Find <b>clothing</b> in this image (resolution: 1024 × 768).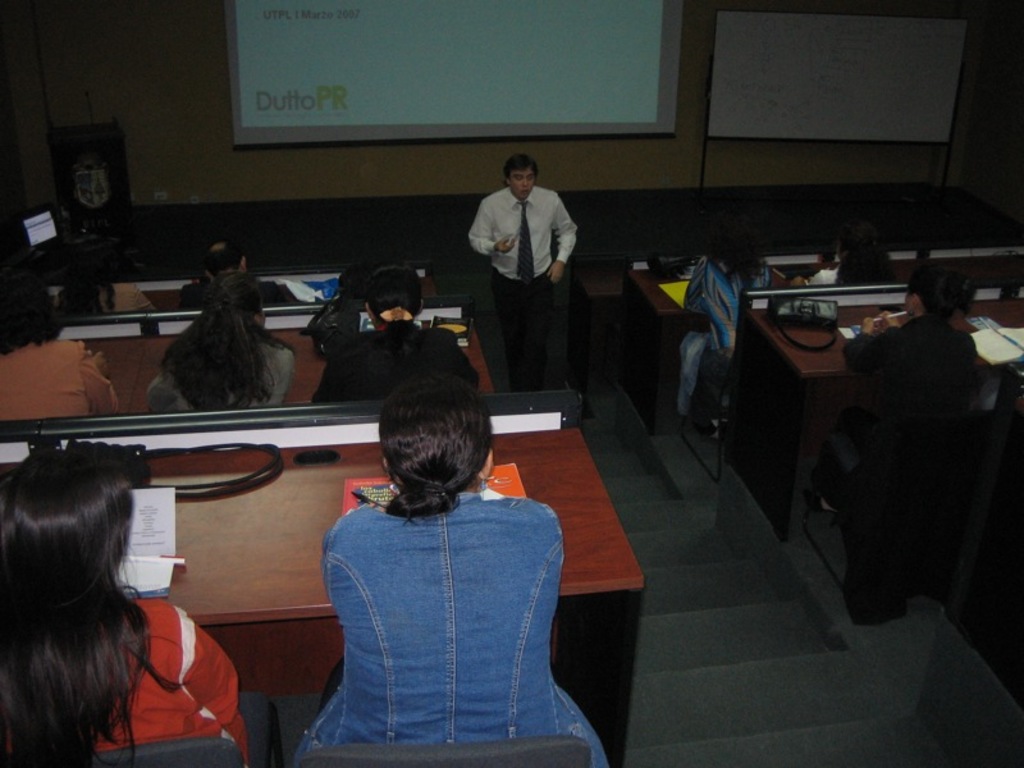
173 266 291 303.
